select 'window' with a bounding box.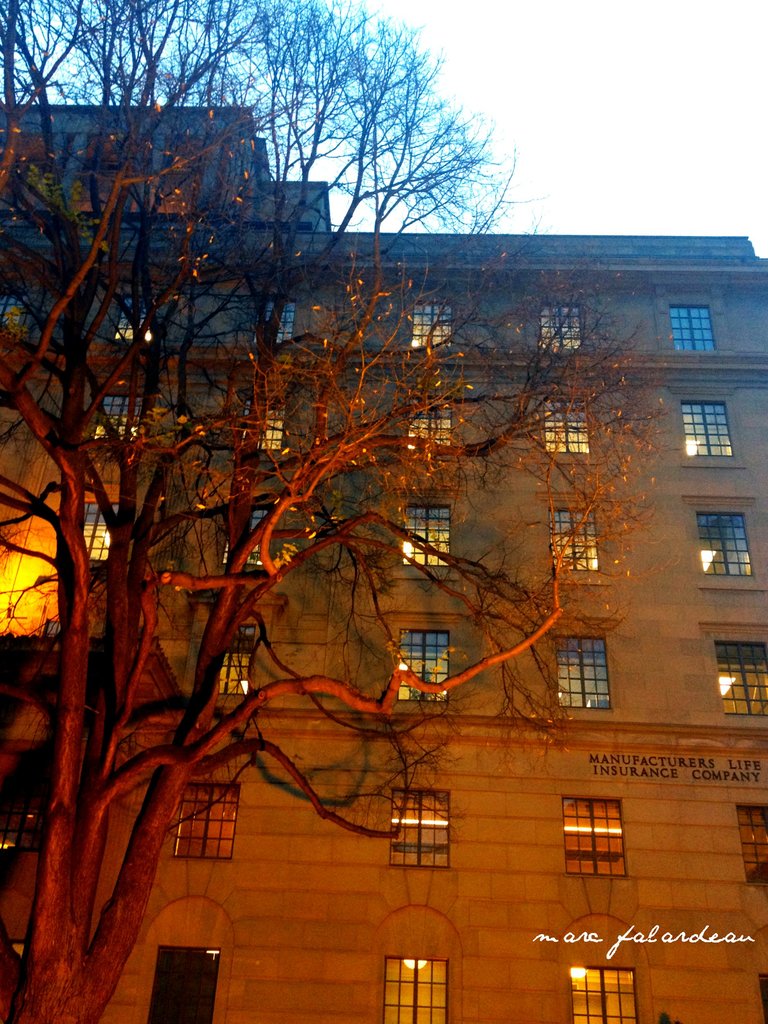
[186,790,230,860].
